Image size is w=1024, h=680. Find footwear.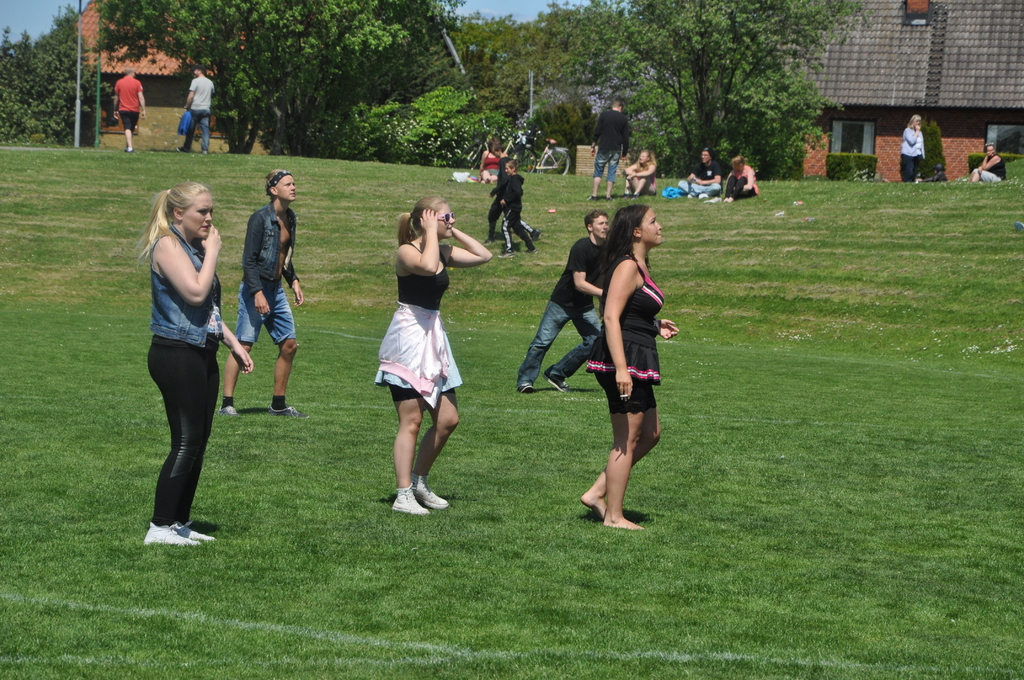
(545, 371, 570, 394).
